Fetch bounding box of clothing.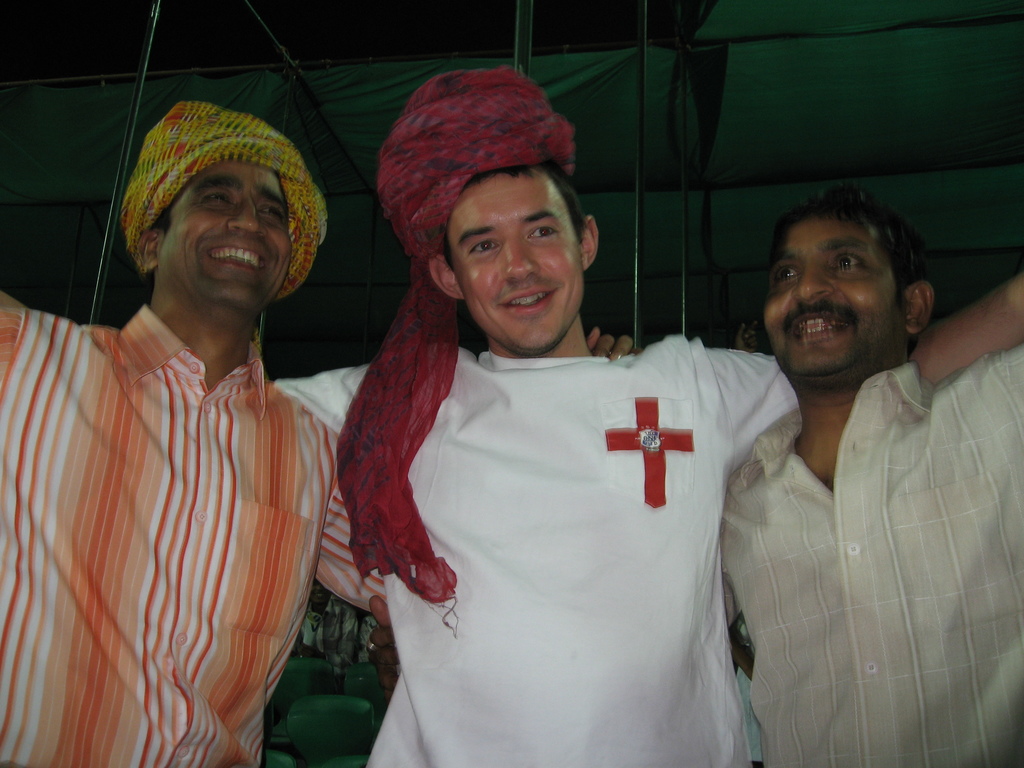
Bbox: <region>323, 253, 851, 725</region>.
